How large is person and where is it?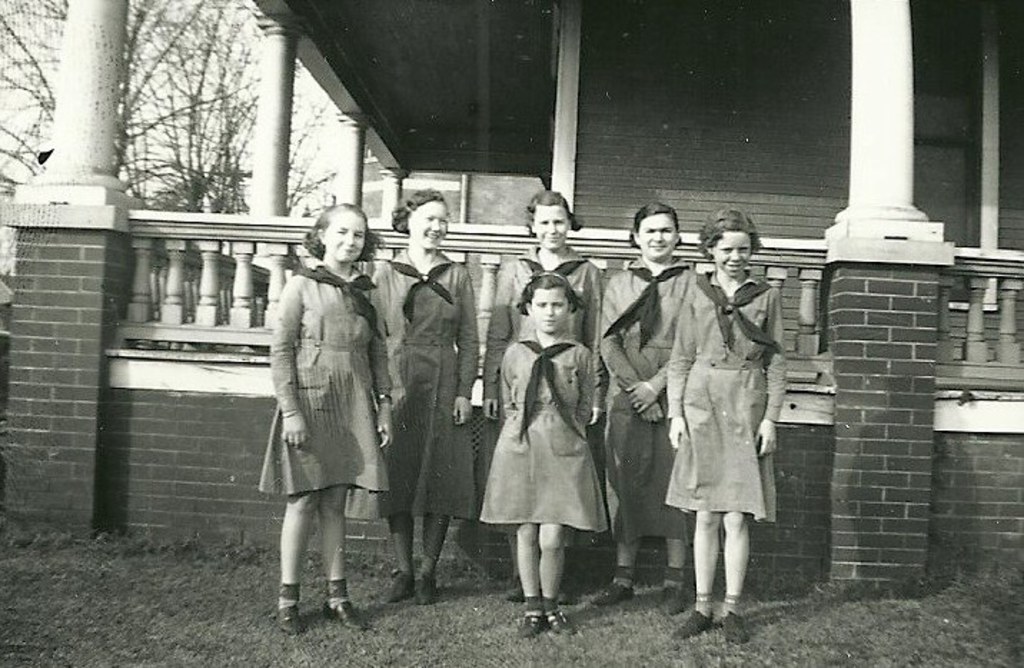
Bounding box: left=656, top=203, right=779, bottom=642.
